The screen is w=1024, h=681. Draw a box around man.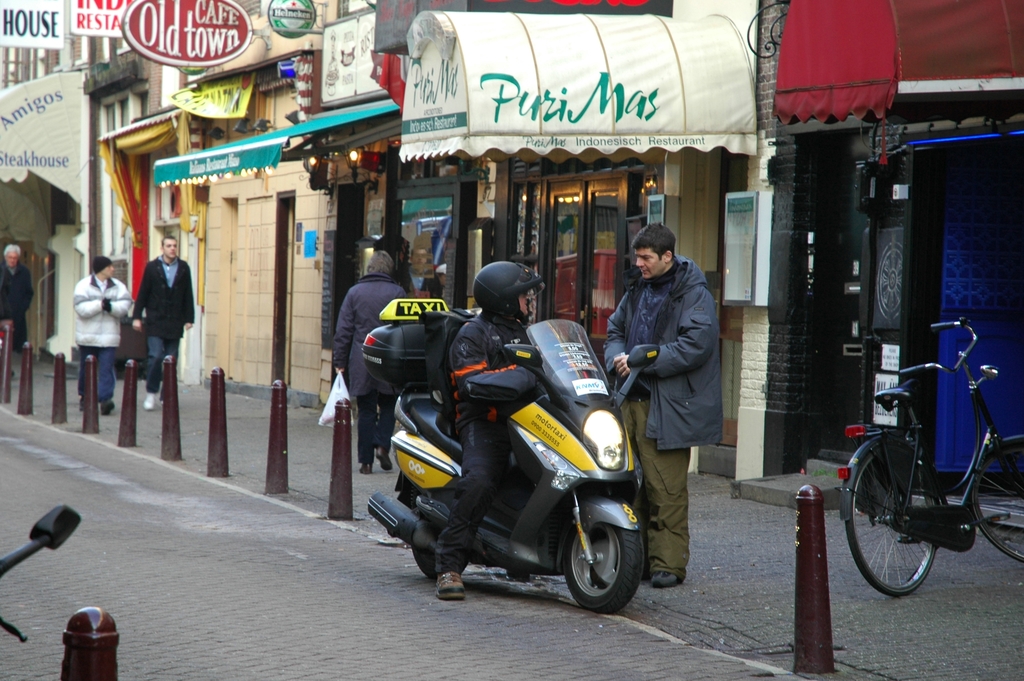
{"left": 602, "top": 228, "right": 724, "bottom": 587}.
